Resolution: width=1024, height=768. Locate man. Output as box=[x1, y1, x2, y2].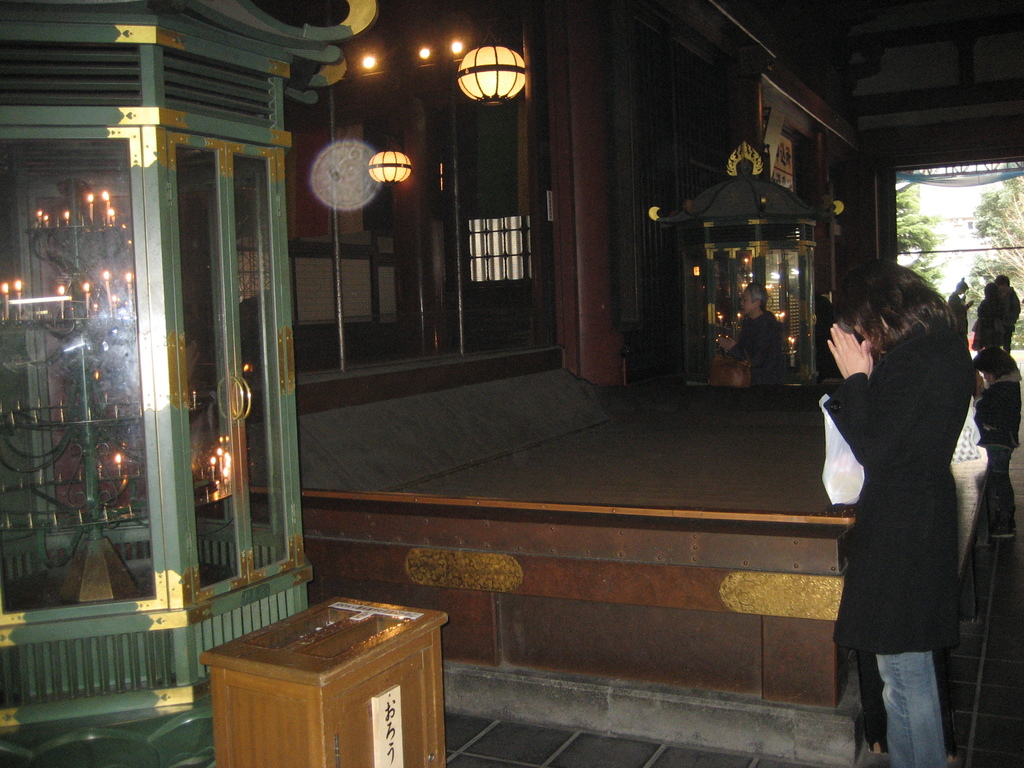
box=[792, 259, 991, 744].
